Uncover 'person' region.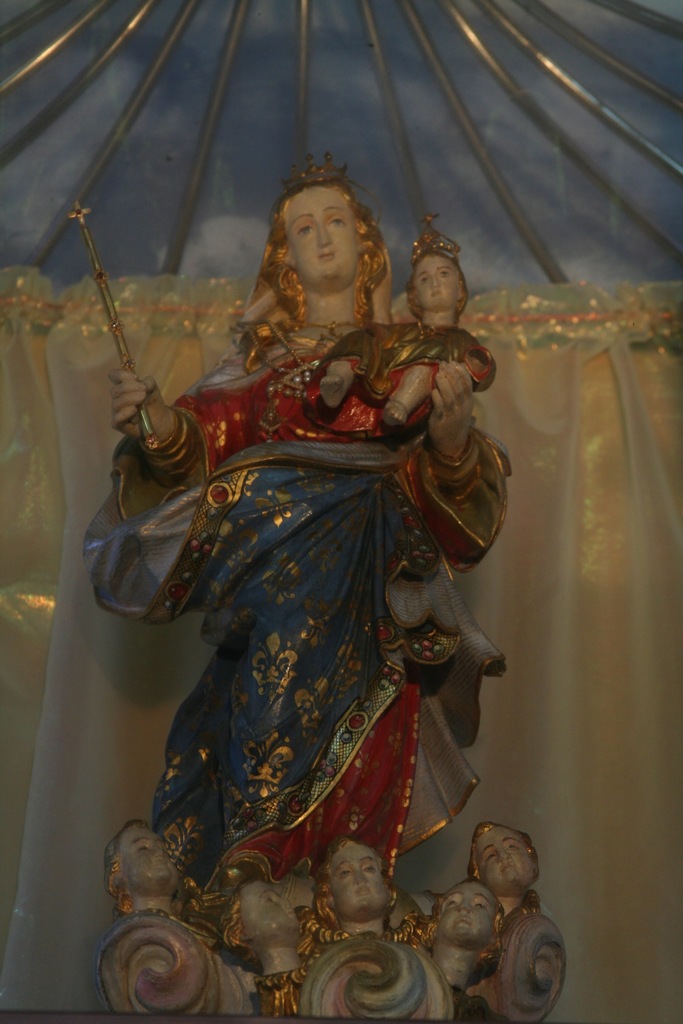
Uncovered: crop(310, 829, 411, 977).
